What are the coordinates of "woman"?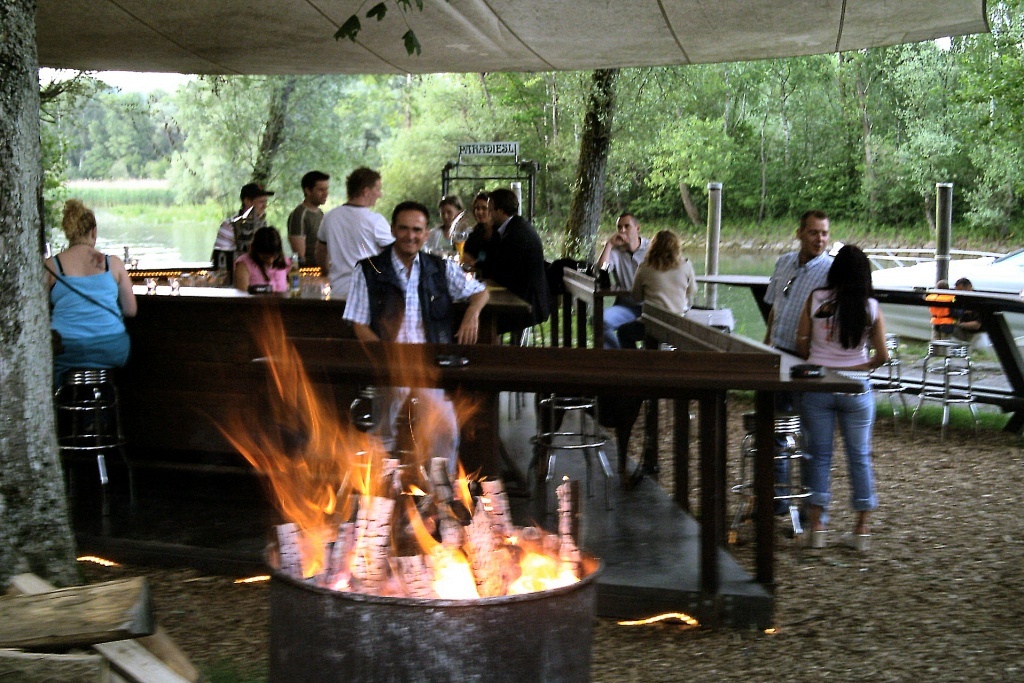
(458,192,493,260).
